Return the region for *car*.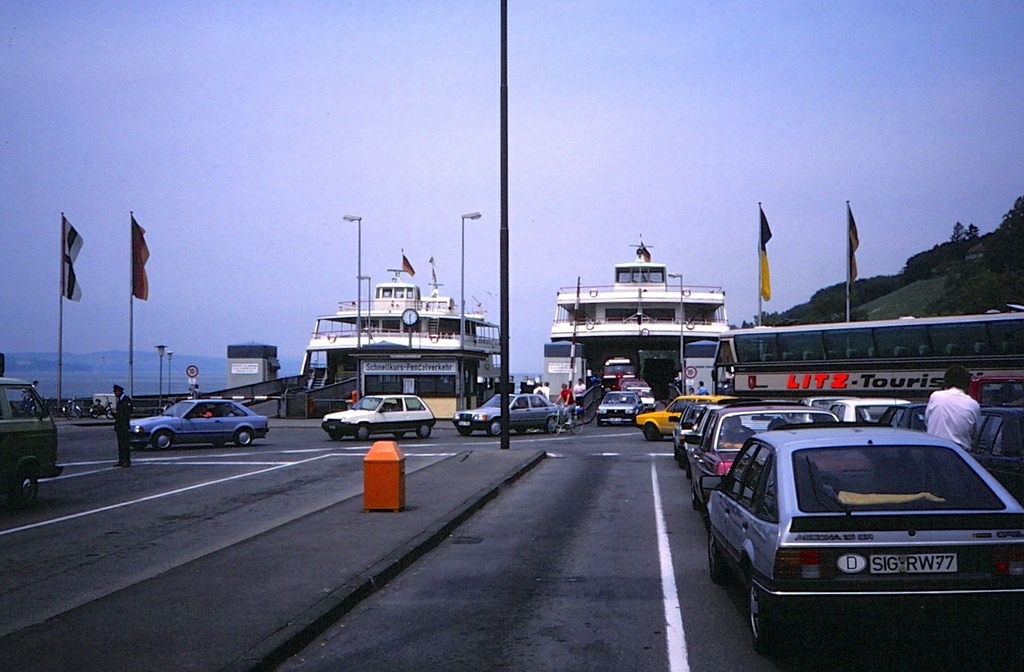
left=321, top=392, right=434, bottom=441.
